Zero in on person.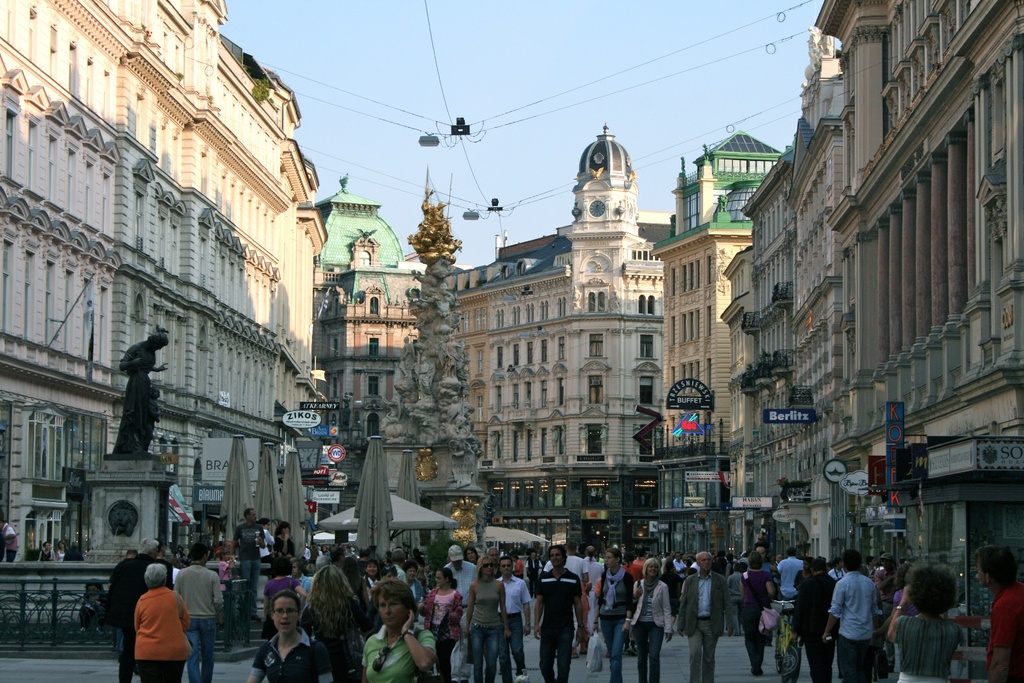
Zeroed in: (x1=890, y1=562, x2=920, y2=617).
